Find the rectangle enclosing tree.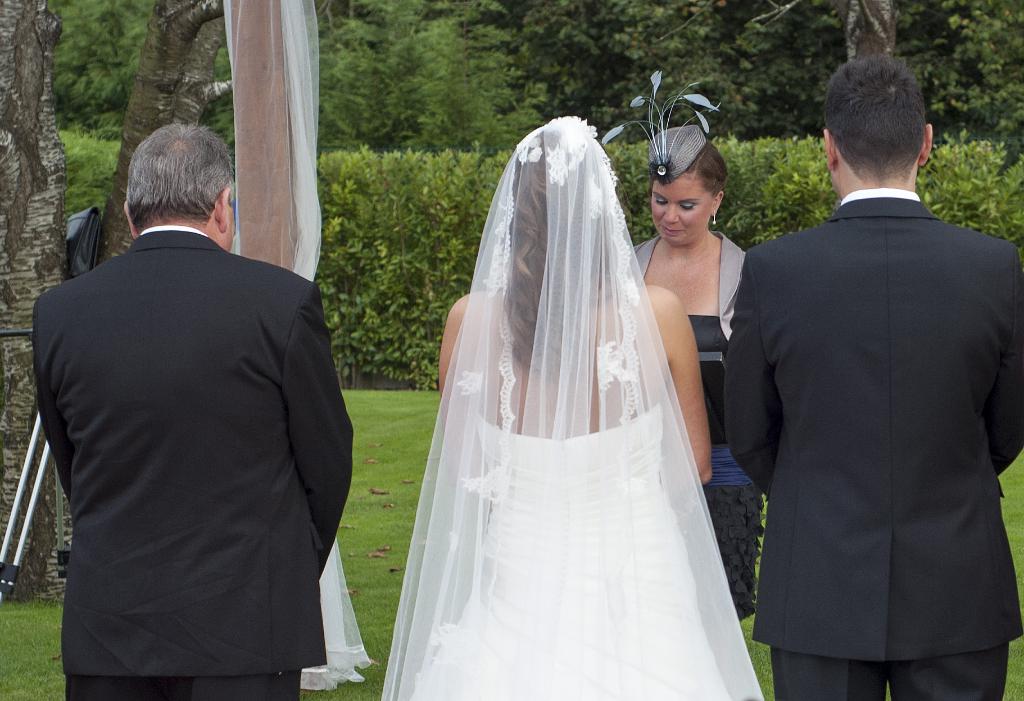
808:0:1023:177.
